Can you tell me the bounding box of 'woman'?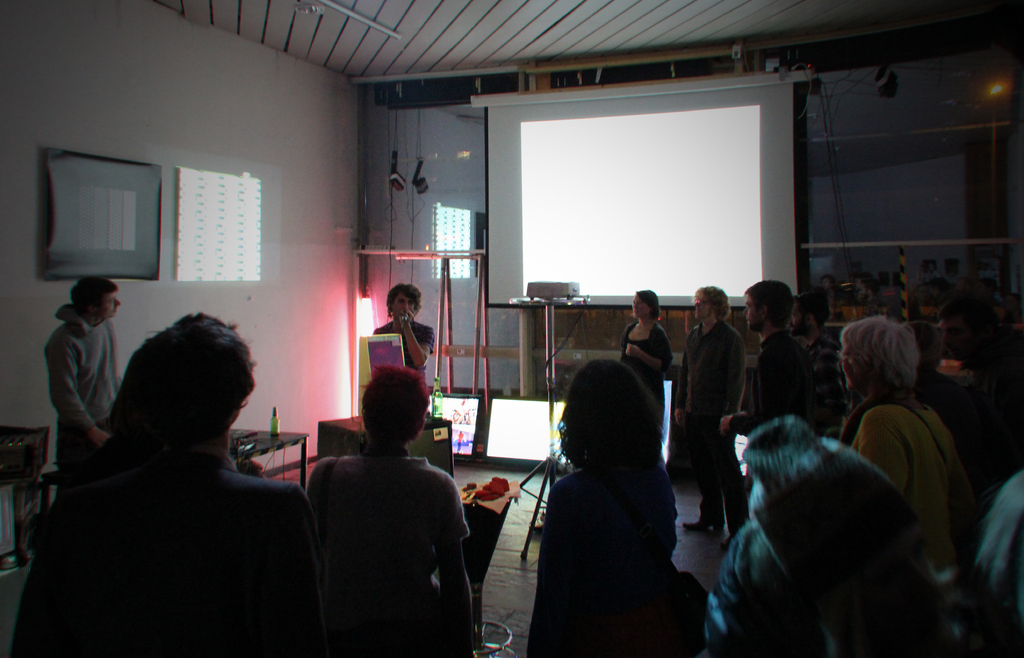
select_region(620, 289, 671, 428).
